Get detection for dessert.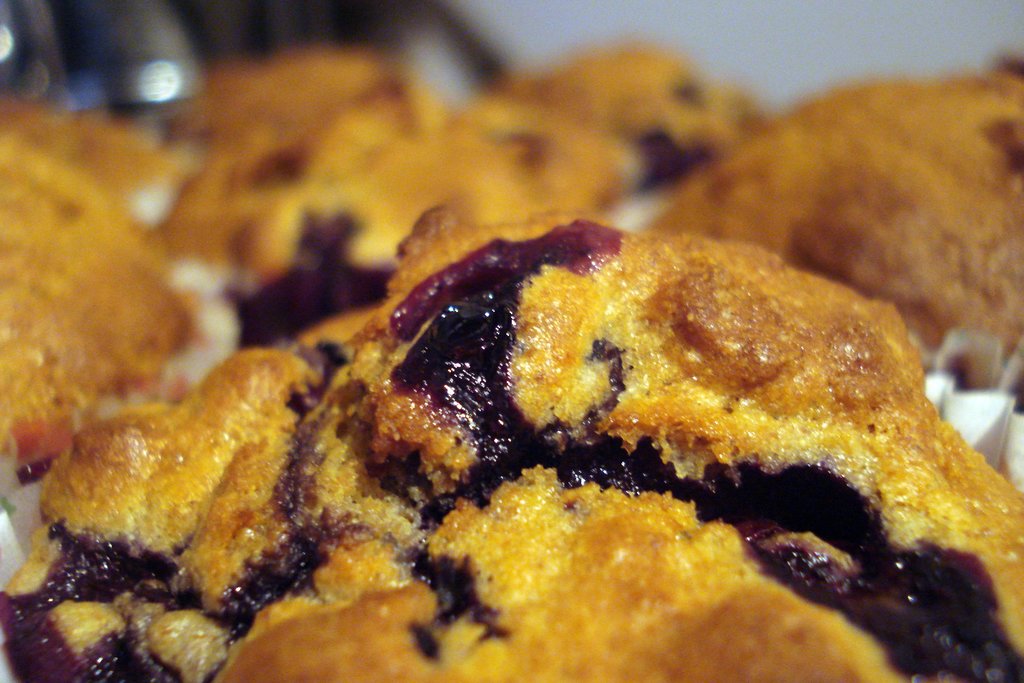
Detection: bbox=[156, 459, 1007, 682].
